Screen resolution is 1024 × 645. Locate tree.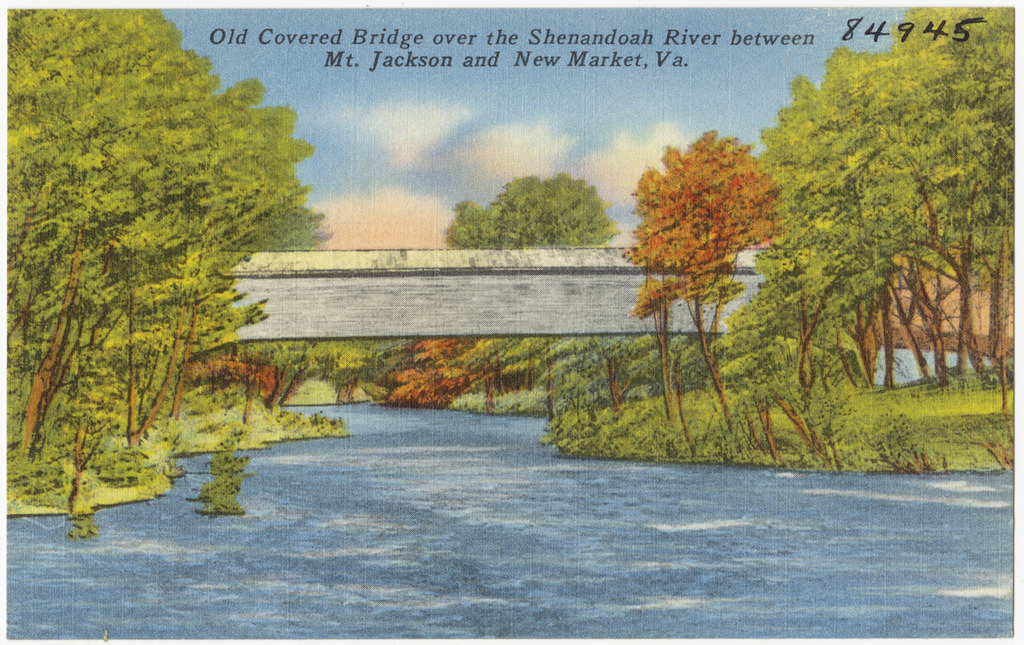
l=77, t=25, r=241, b=451.
